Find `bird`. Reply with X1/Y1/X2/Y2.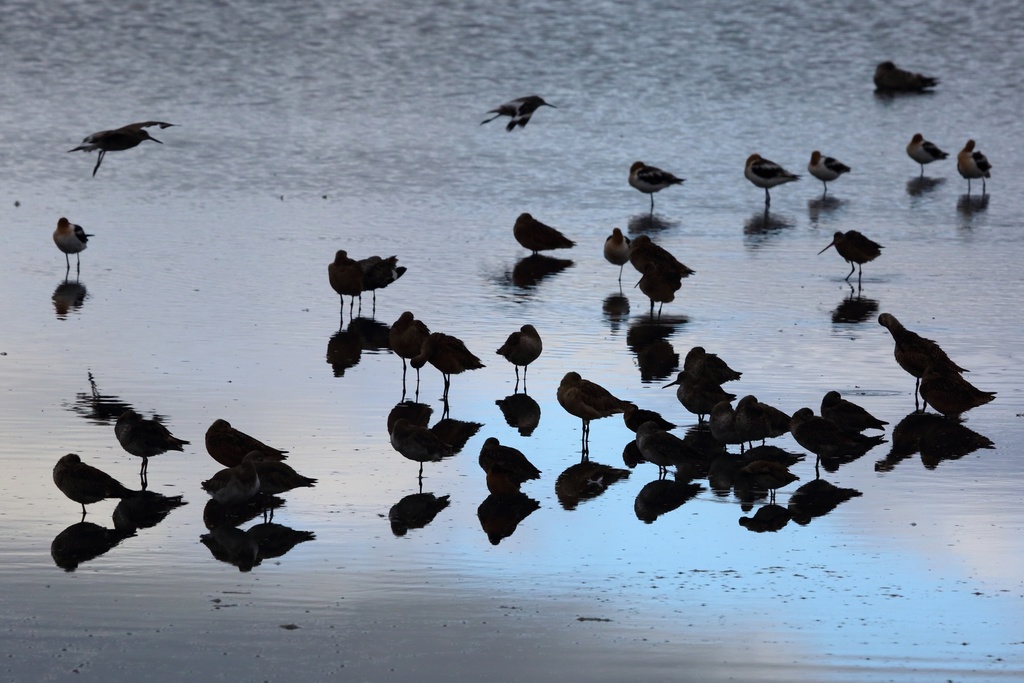
957/137/997/190.
